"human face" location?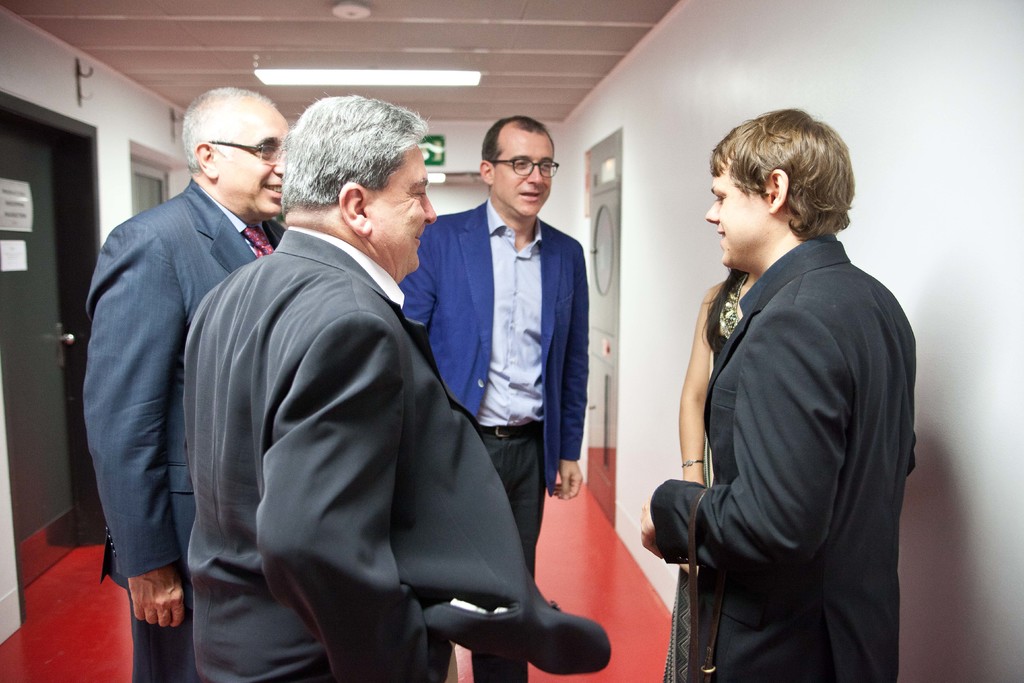
<bbox>706, 161, 767, 257</bbox>
